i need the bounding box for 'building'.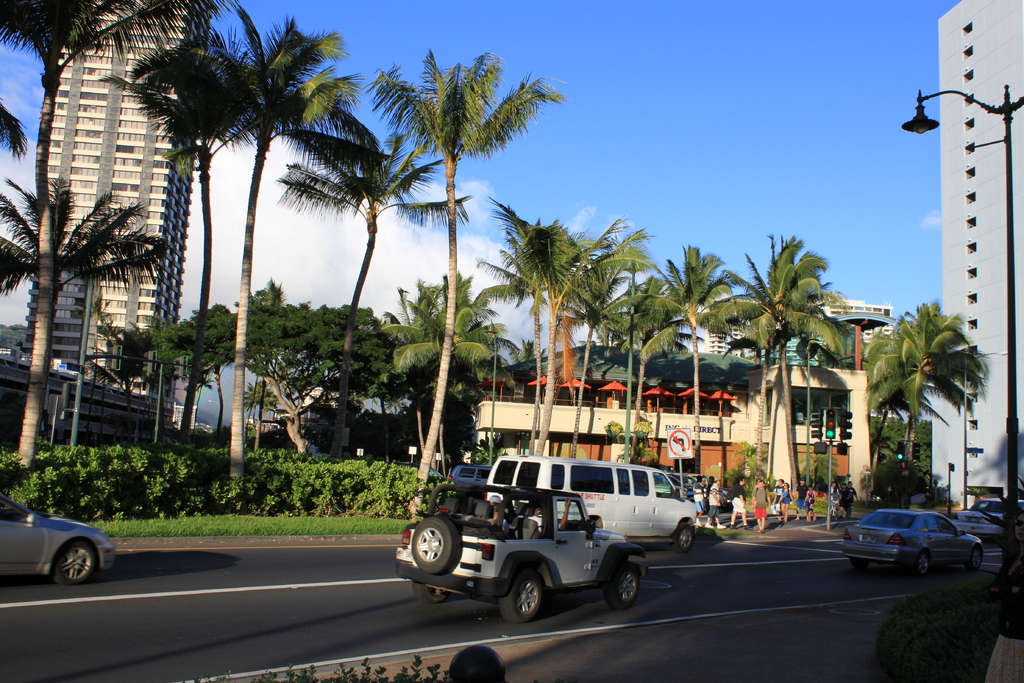
Here it is: {"left": 472, "top": 344, "right": 849, "bottom": 499}.
